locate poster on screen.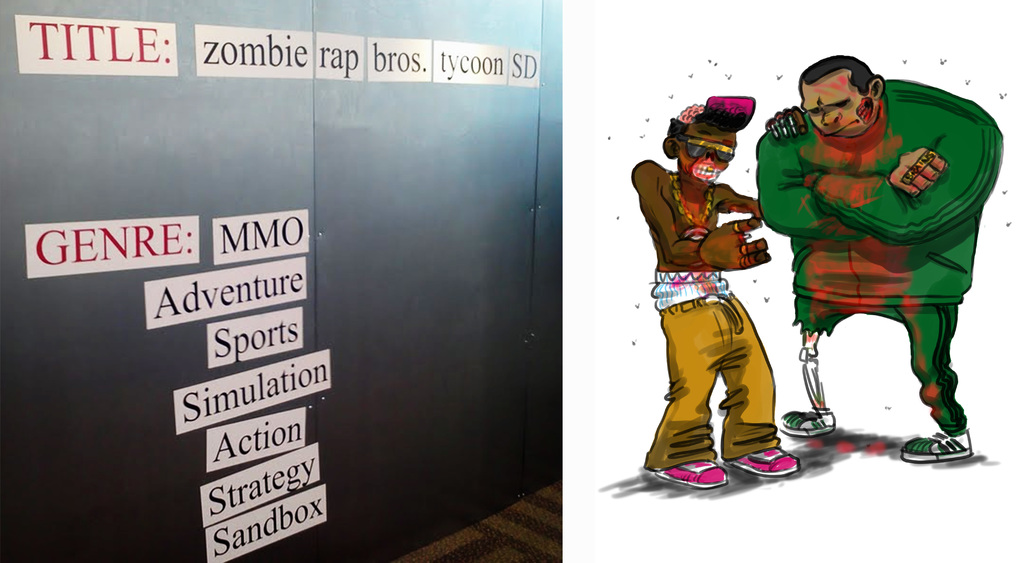
On screen at 0,0,564,562.
